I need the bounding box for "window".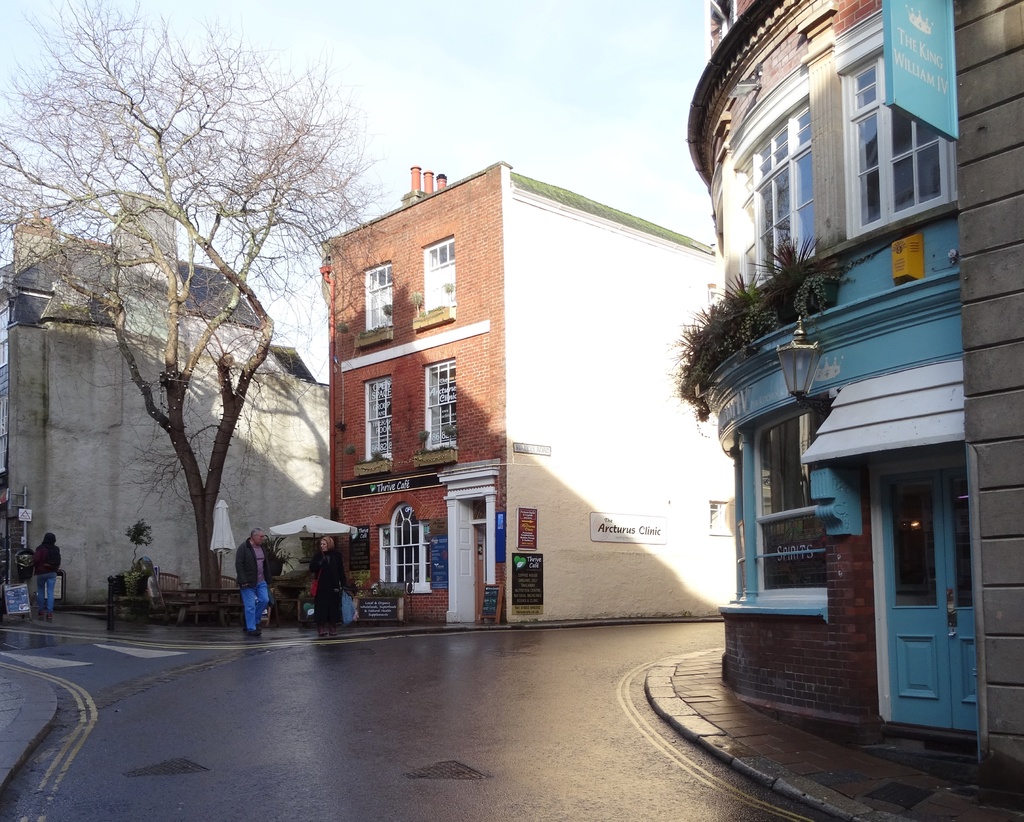
Here it is: 376,501,434,598.
